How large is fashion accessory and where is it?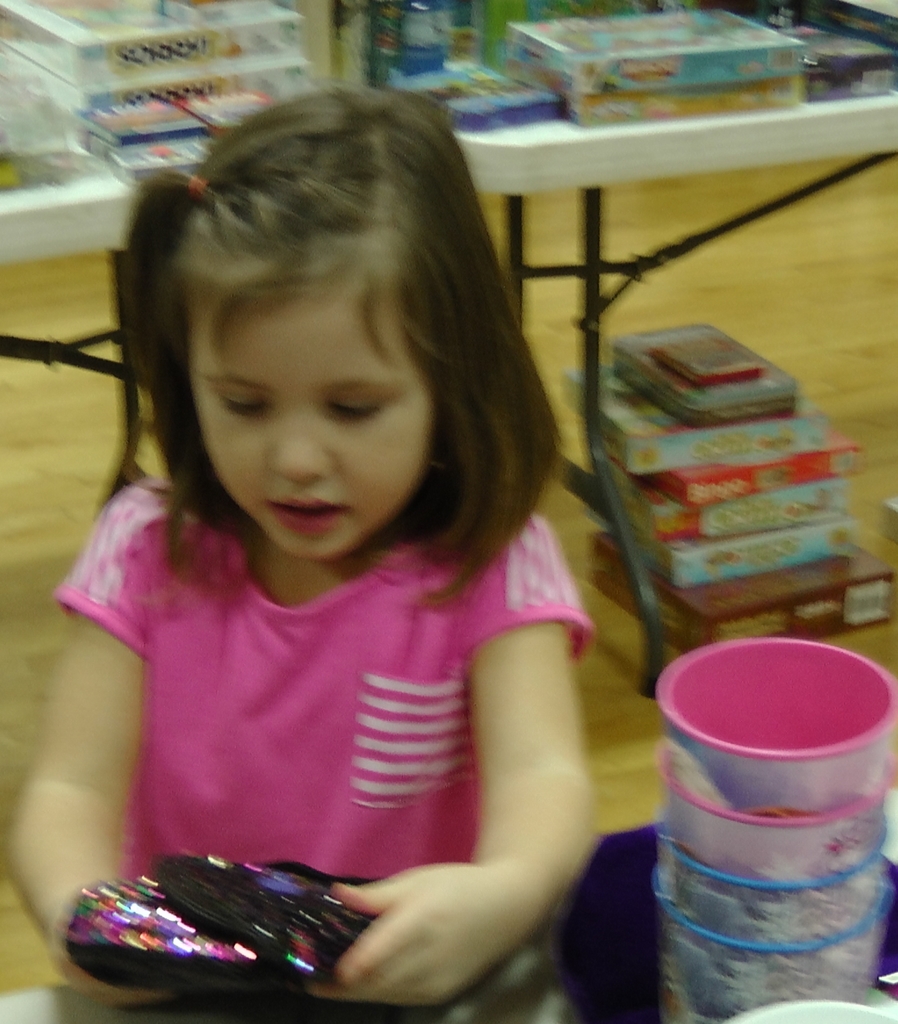
Bounding box: 52,843,369,986.
